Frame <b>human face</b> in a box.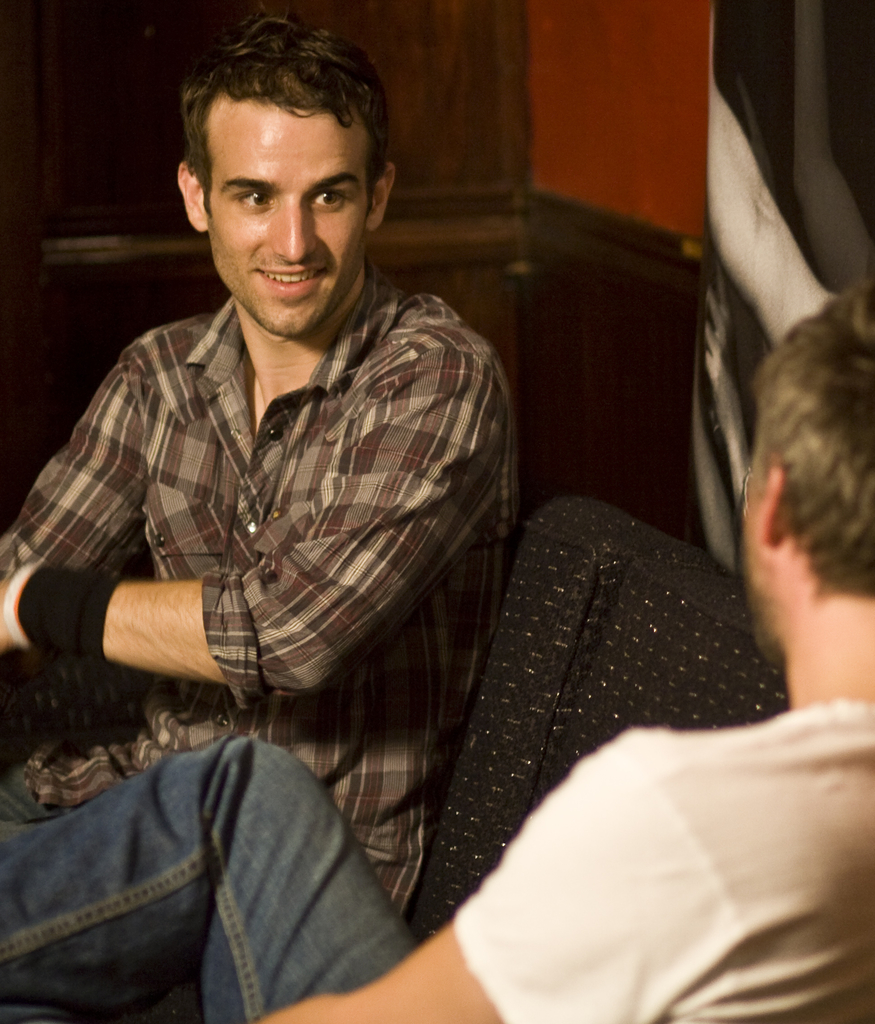
x1=204, y1=95, x2=366, y2=346.
